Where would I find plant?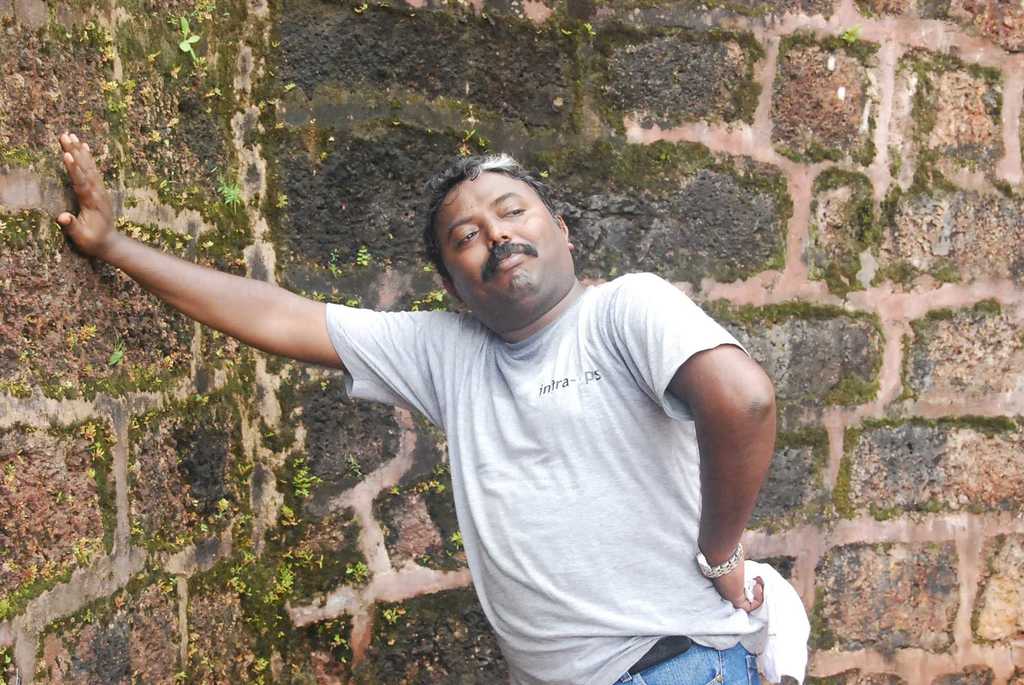
At detection(205, 105, 212, 114).
